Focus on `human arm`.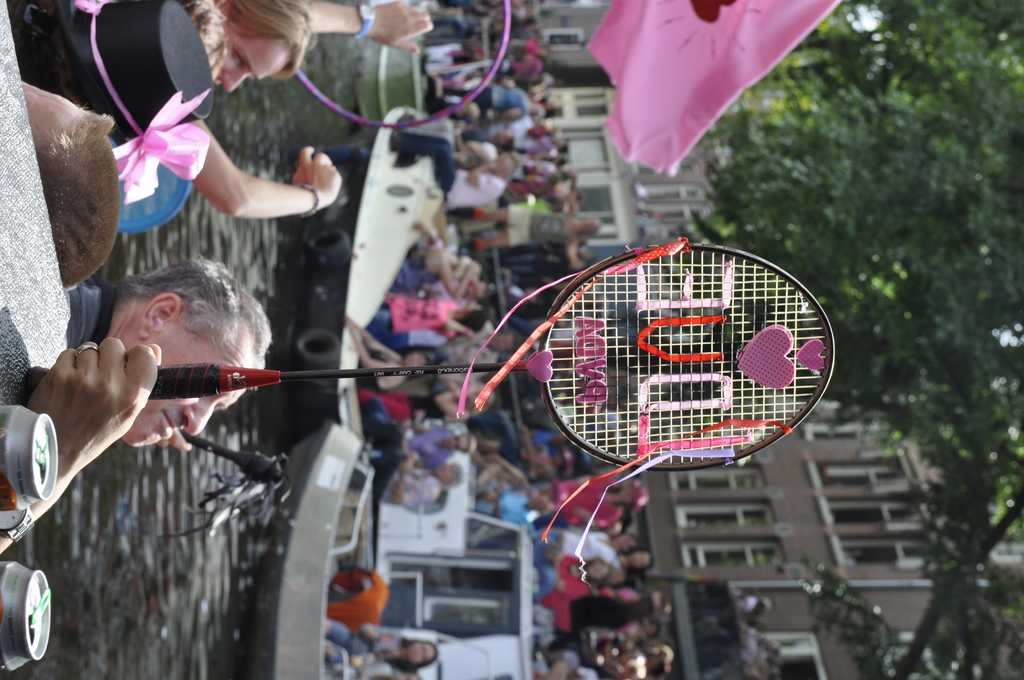
Focused at [571,237,580,271].
